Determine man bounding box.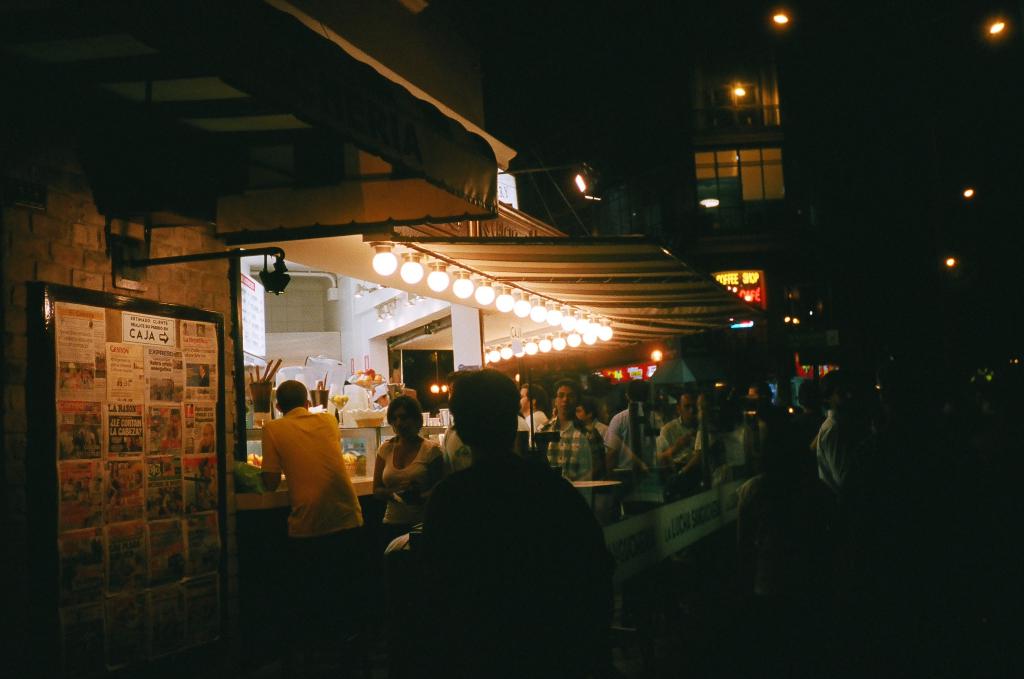
Determined: 650:392:724:504.
